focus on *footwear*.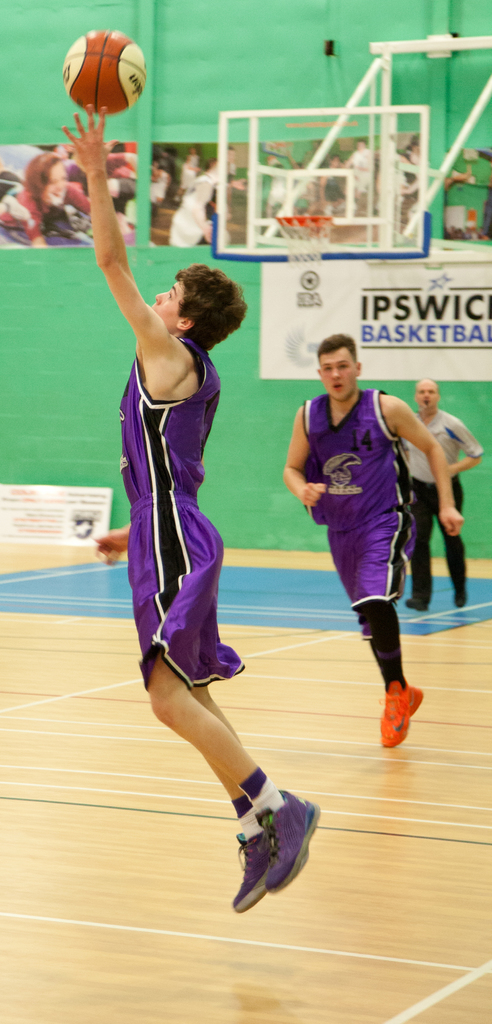
Focused at box(234, 810, 270, 915).
